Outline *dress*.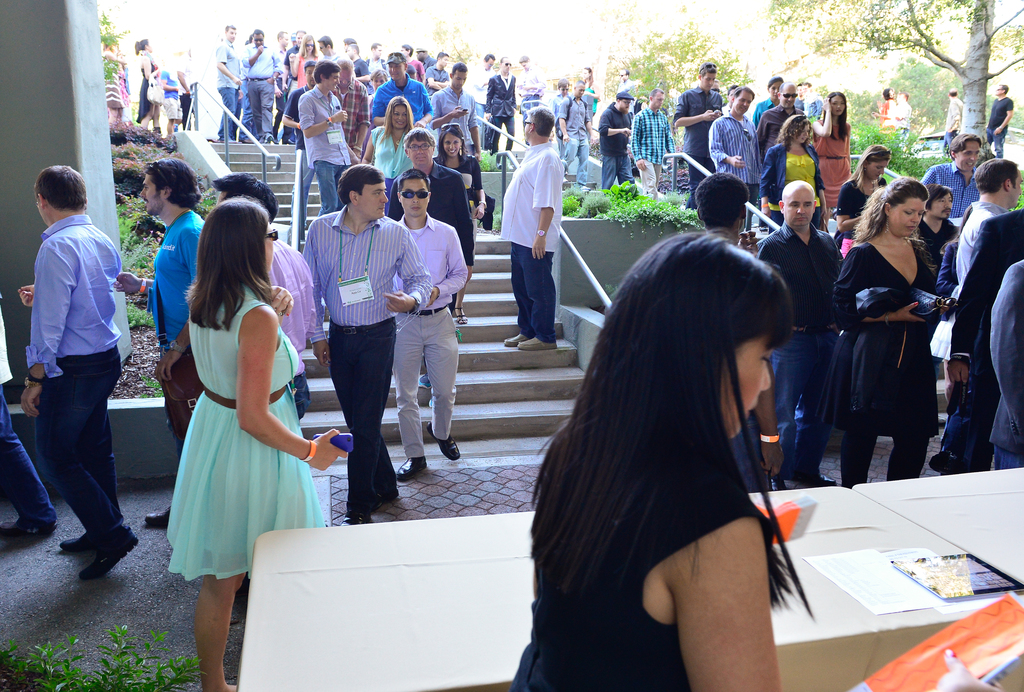
Outline: rect(367, 121, 420, 225).
